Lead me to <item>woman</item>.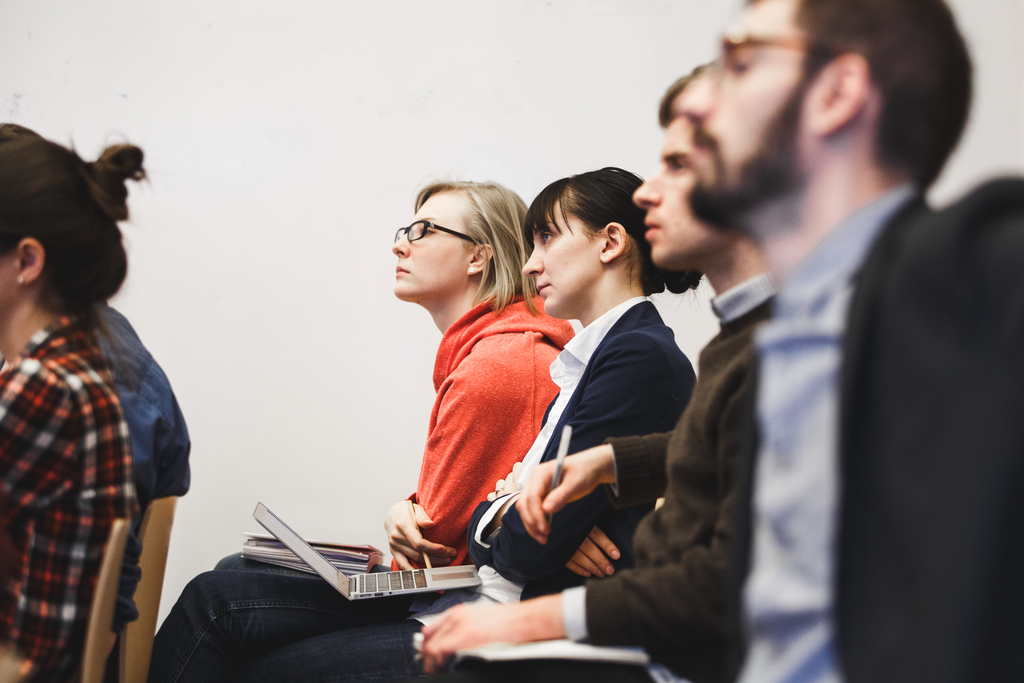
Lead to box=[0, 129, 152, 657].
